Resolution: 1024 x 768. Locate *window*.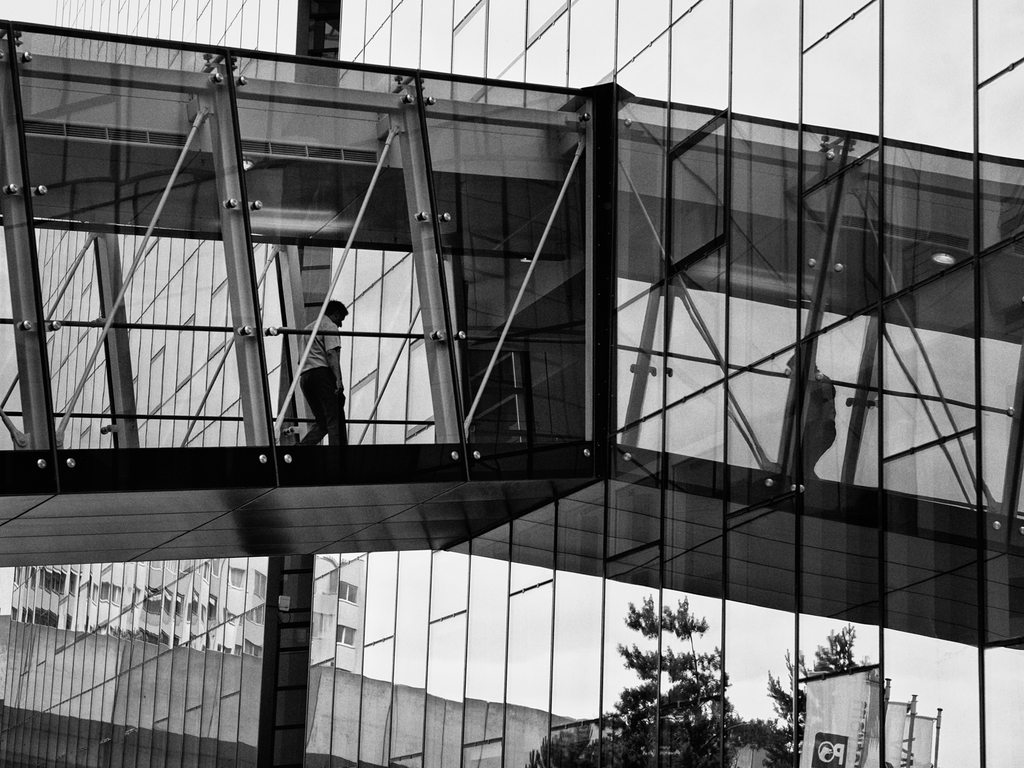
[left=208, top=595, right=216, bottom=619].
